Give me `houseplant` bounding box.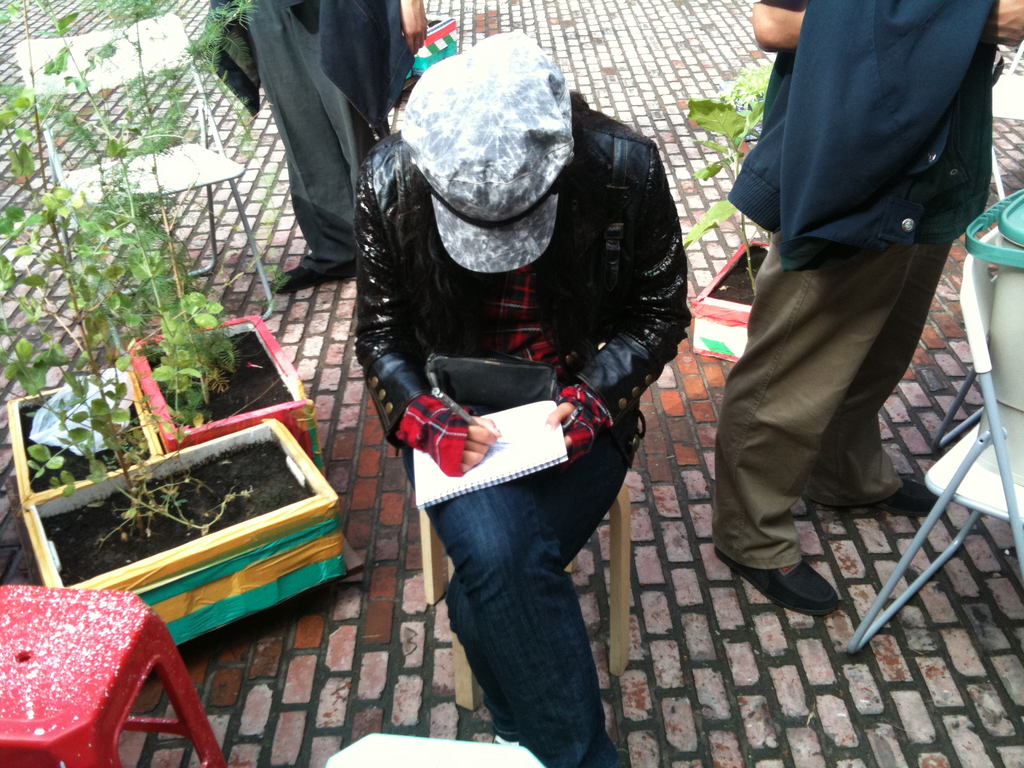
[677,45,777,371].
